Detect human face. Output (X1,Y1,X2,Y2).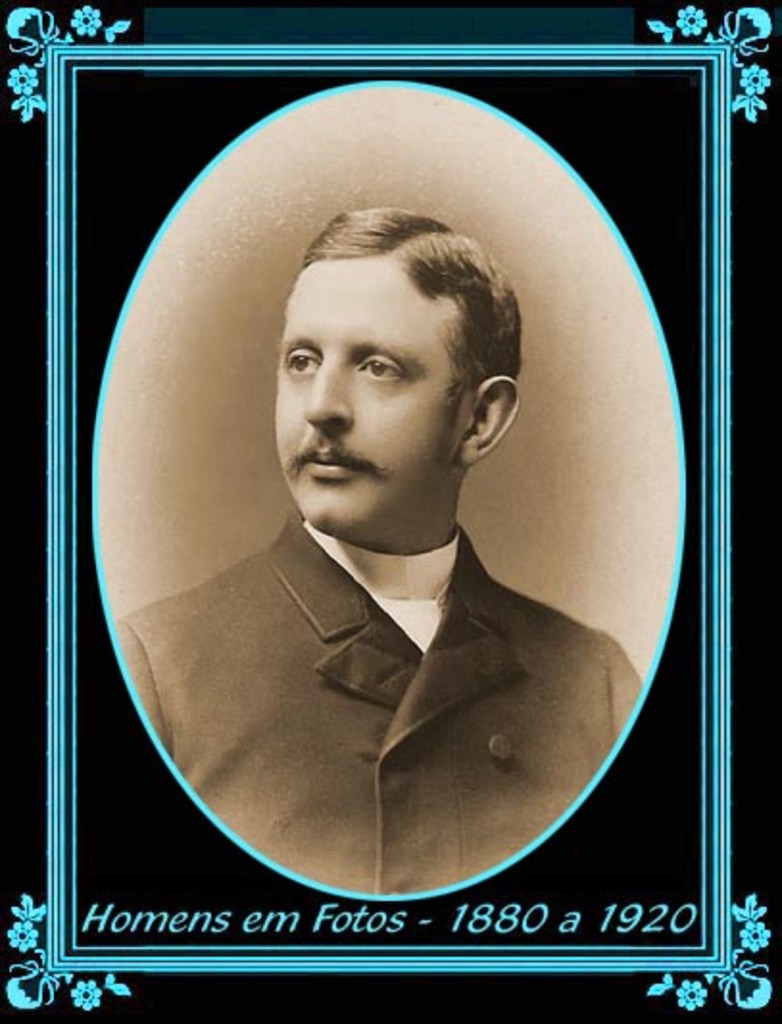
(271,261,463,544).
